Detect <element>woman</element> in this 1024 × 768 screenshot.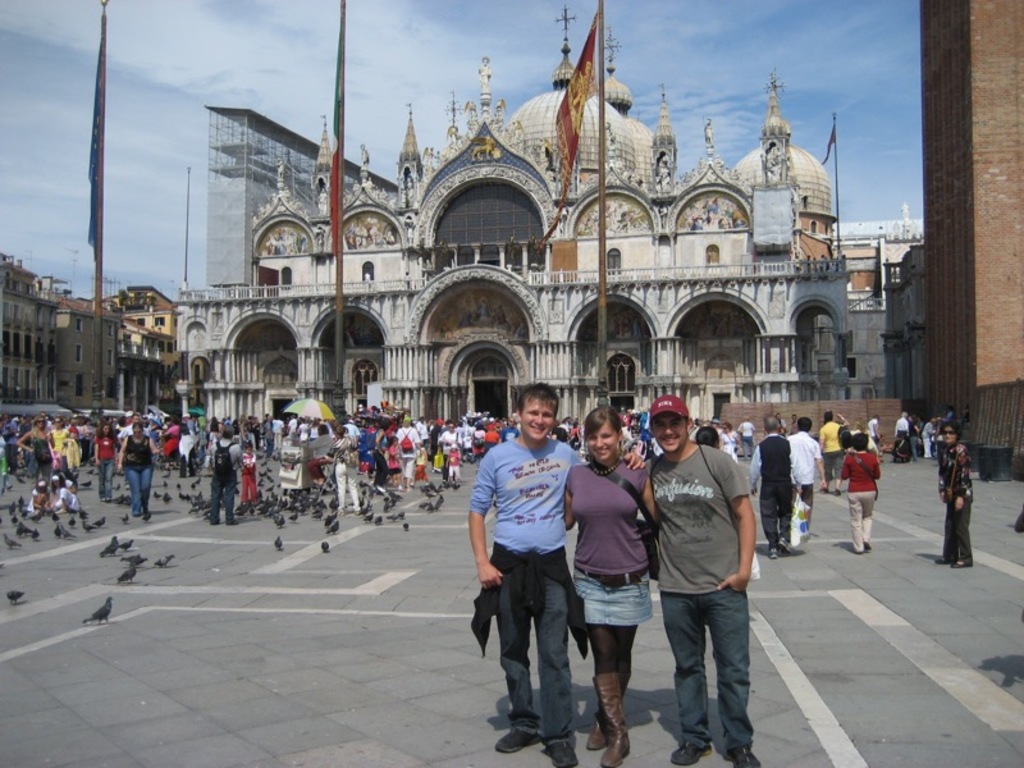
Detection: 904,412,920,460.
